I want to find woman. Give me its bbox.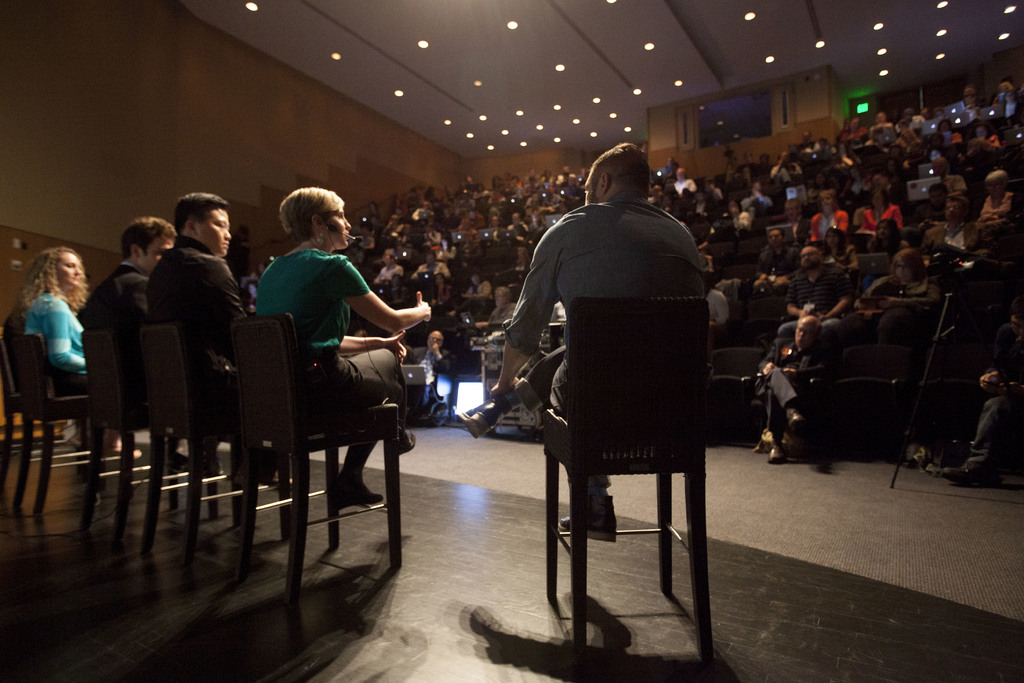
257/181/403/598.
